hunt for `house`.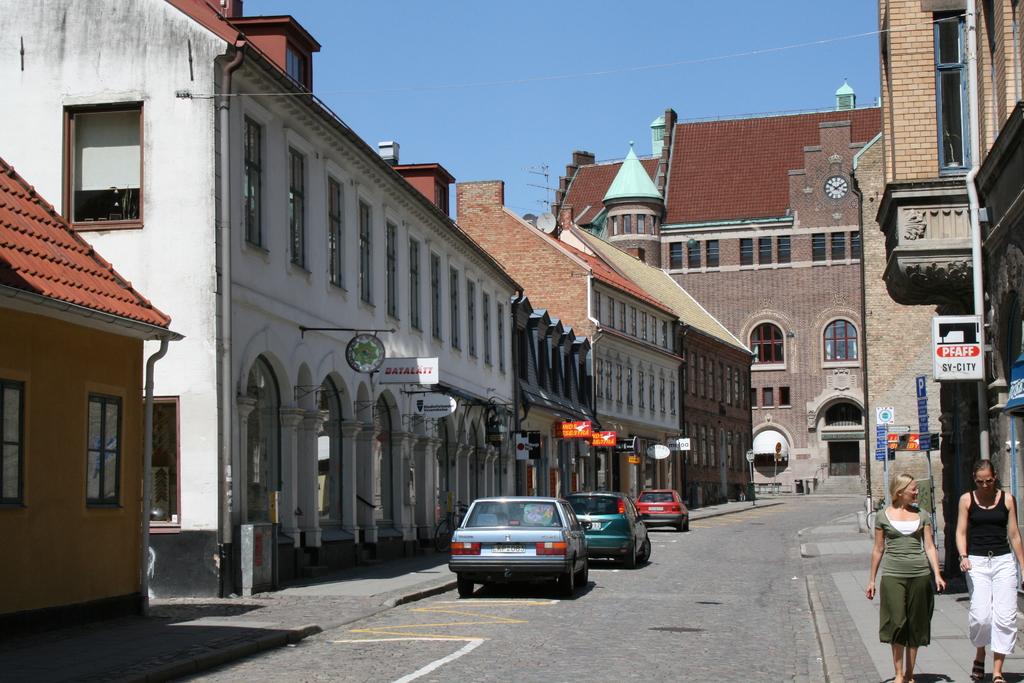
Hunted down at x1=555, y1=197, x2=755, y2=508.
